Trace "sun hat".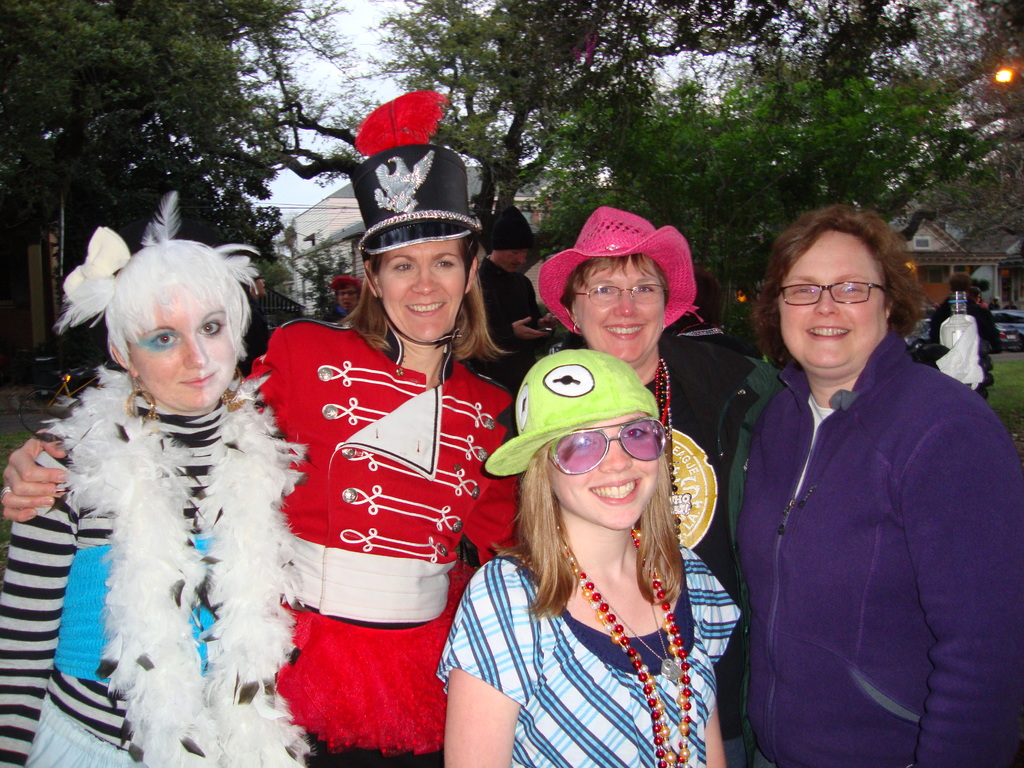
Traced to (x1=531, y1=200, x2=705, y2=344).
